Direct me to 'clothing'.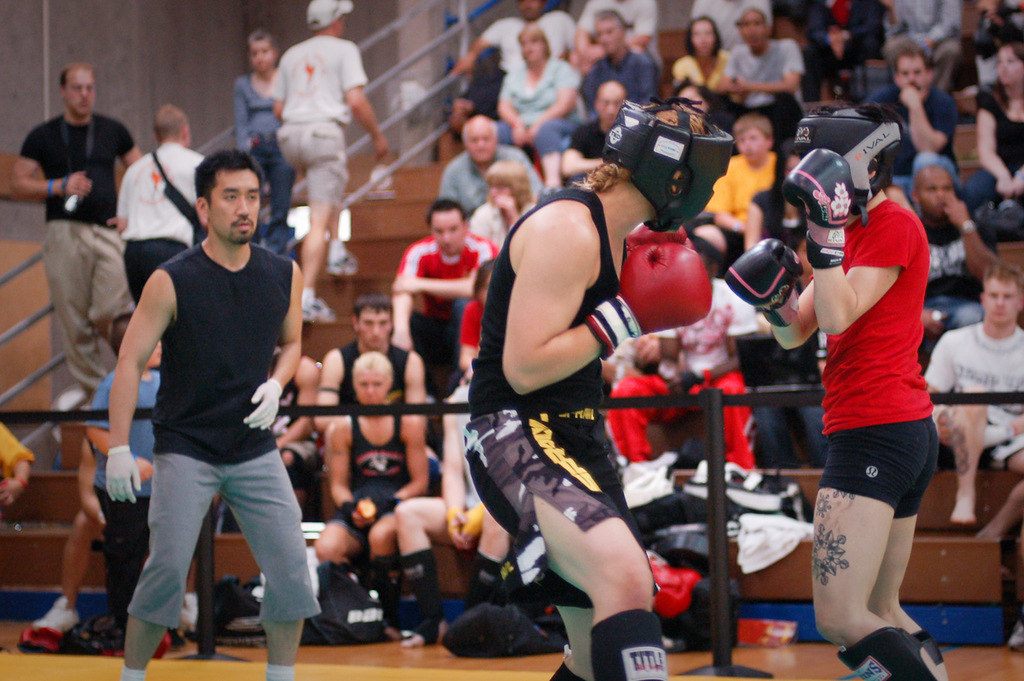
Direction: 282,355,344,478.
